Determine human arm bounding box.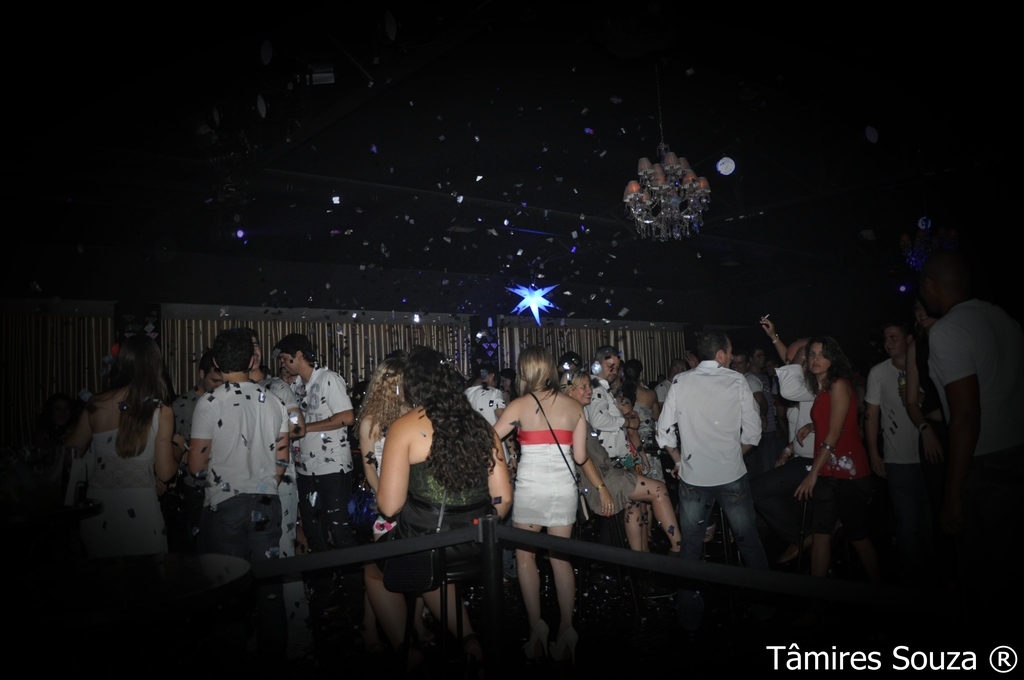
Determined: (left=579, top=460, right=616, bottom=518).
